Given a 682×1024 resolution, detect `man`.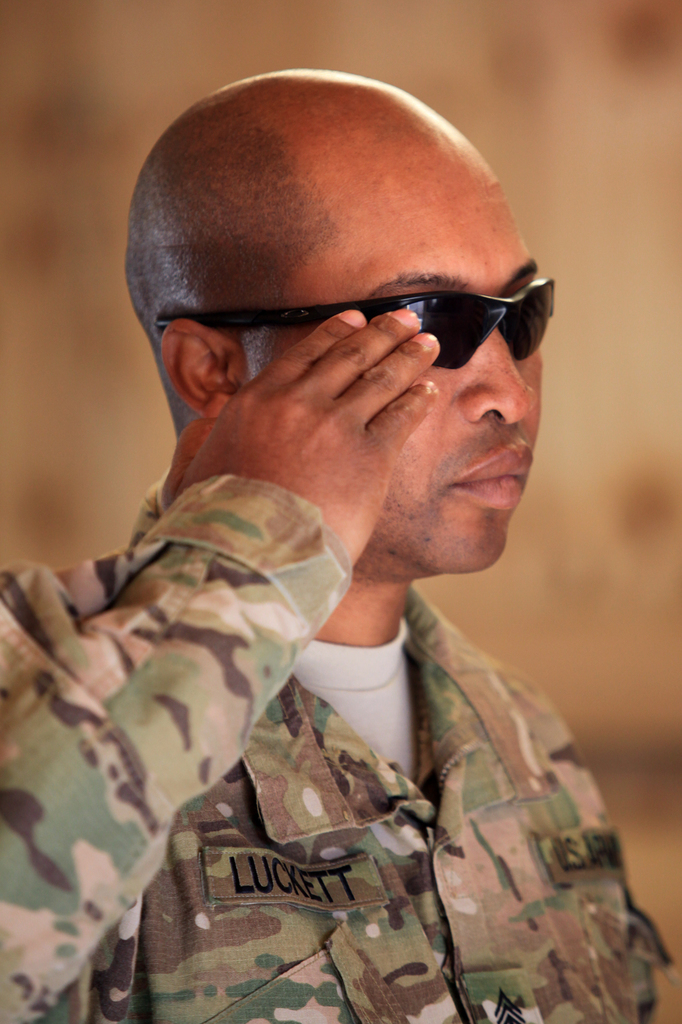
select_region(10, 54, 640, 1016).
